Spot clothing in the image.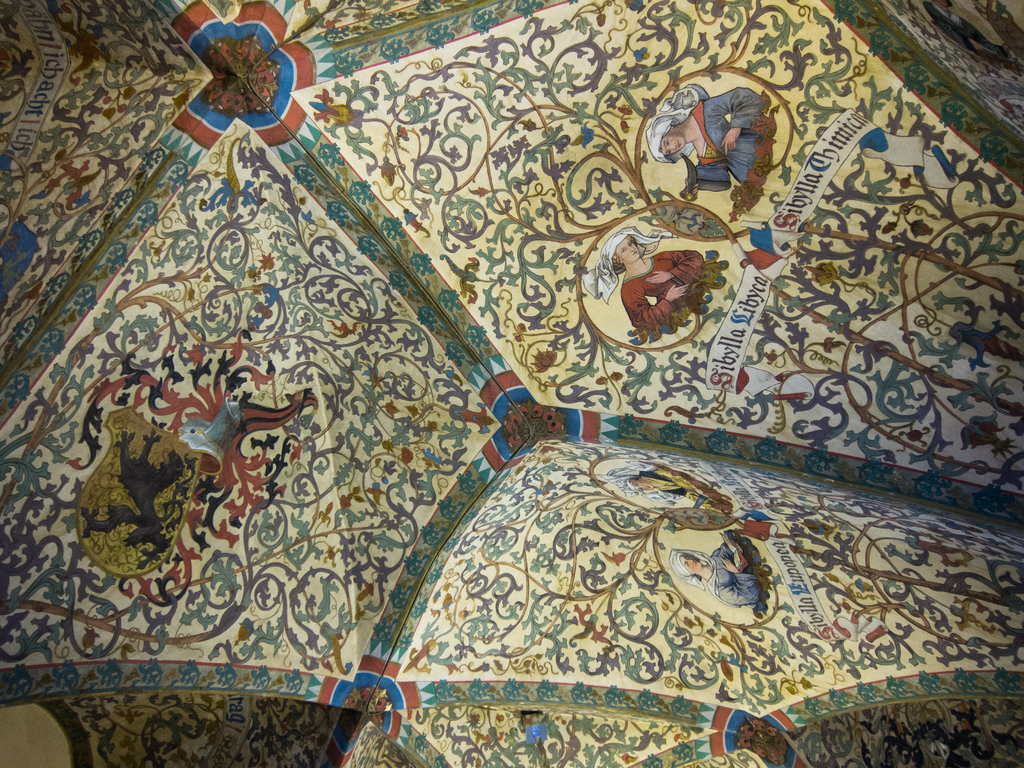
clothing found at box=[595, 215, 732, 354].
